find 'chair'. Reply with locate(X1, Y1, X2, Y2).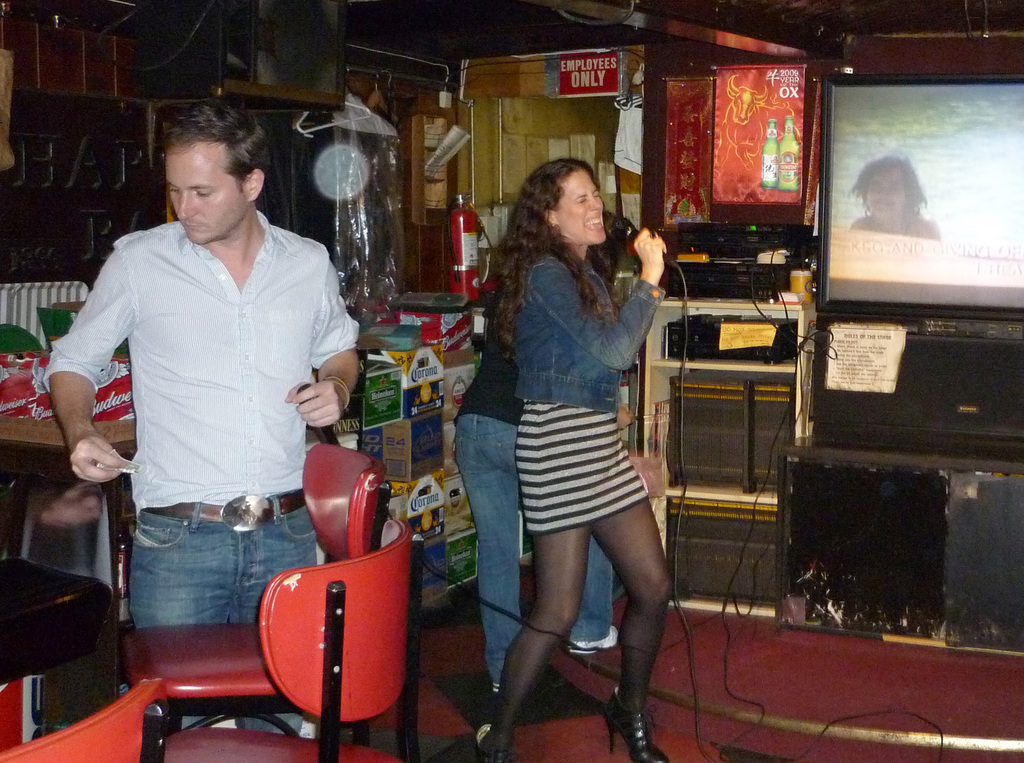
locate(150, 518, 411, 762).
